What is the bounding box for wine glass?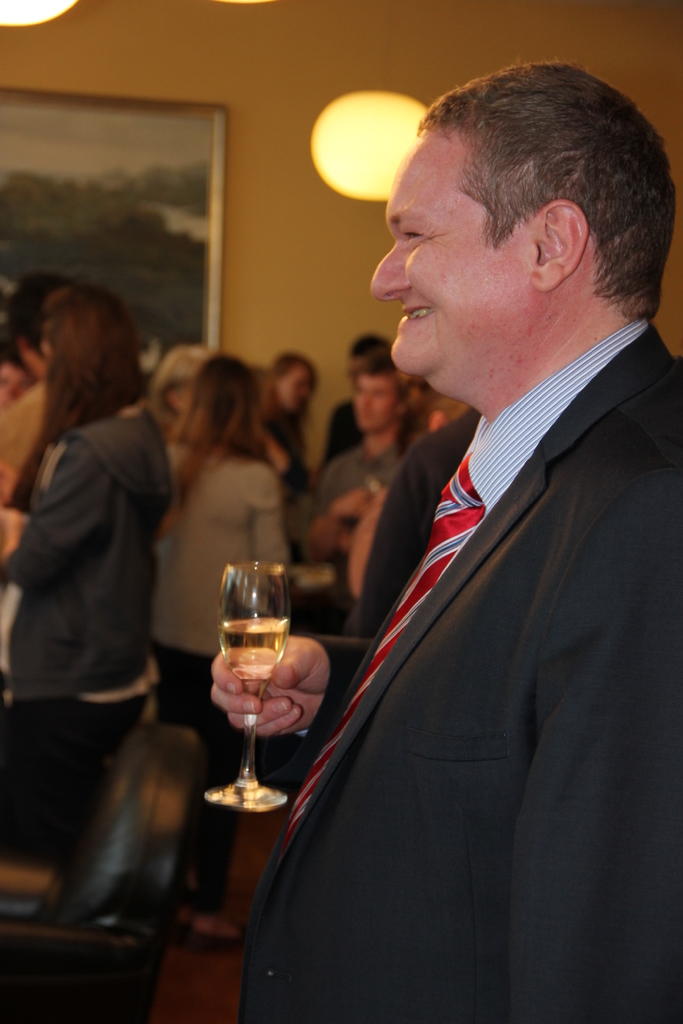
box(199, 560, 295, 812).
